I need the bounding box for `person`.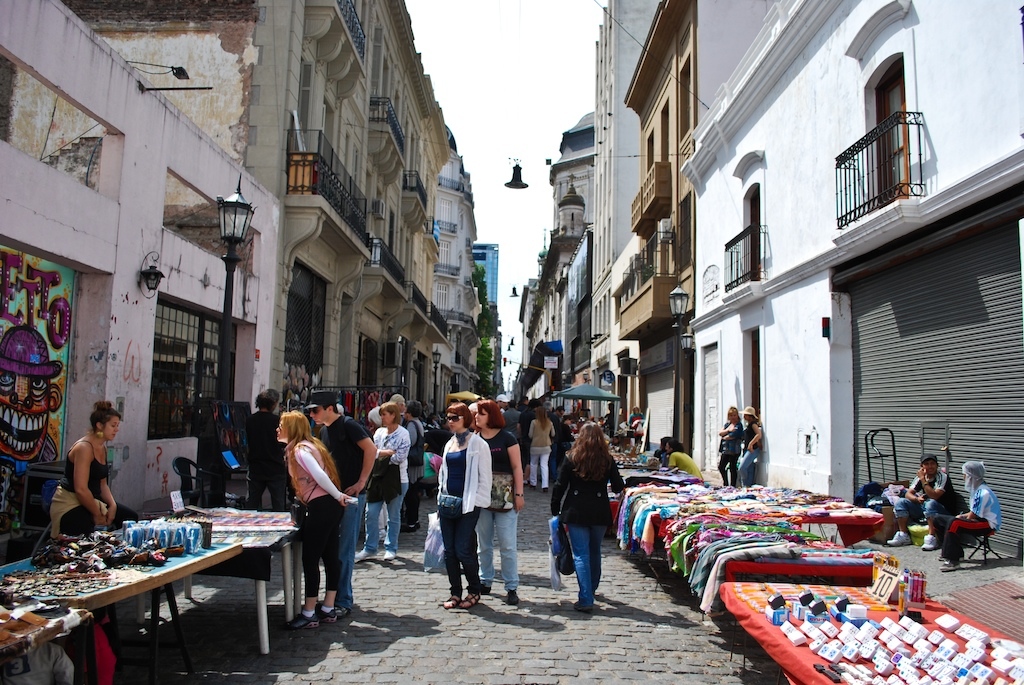
Here it is: <bbox>936, 456, 1004, 572</bbox>.
